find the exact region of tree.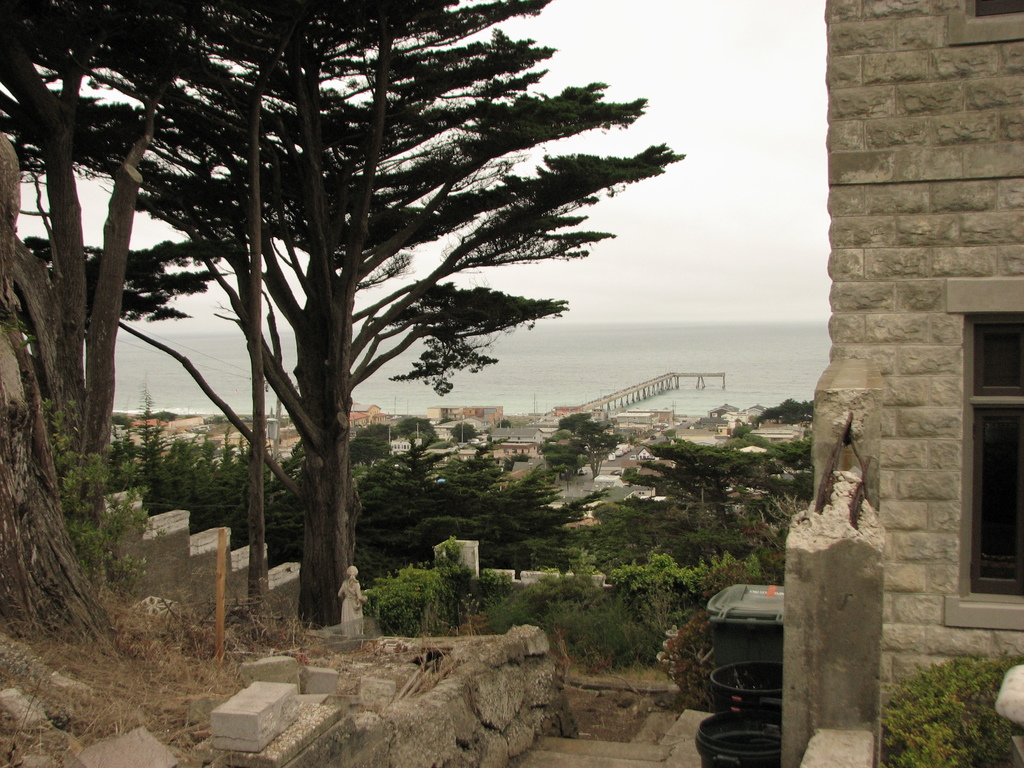
Exact region: detection(0, 0, 550, 634).
